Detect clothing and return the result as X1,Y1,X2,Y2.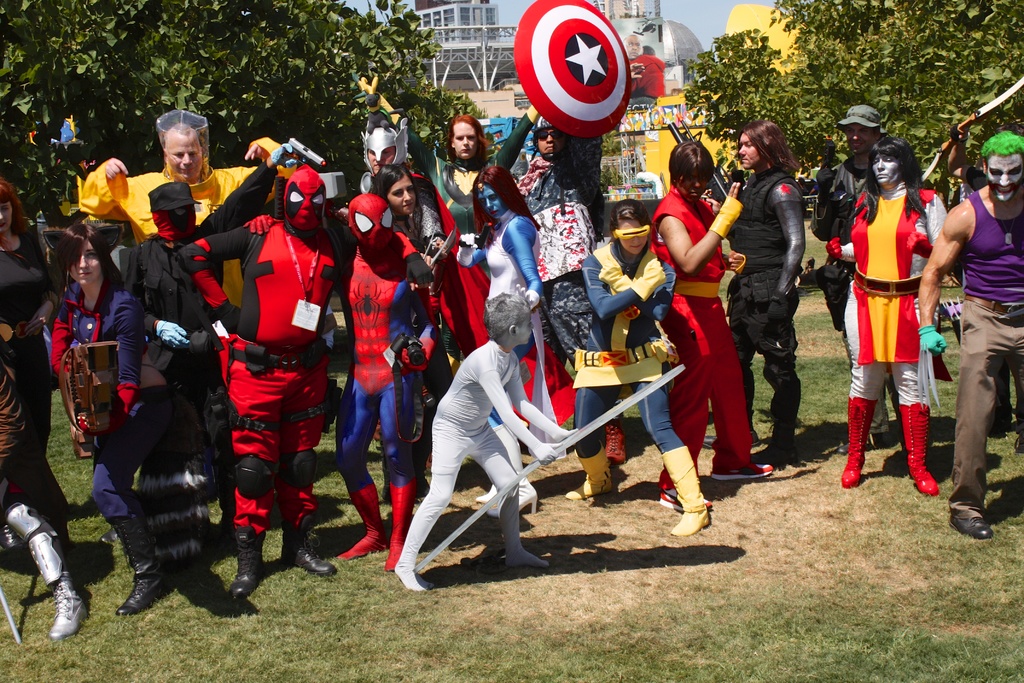
572,238,709,509.
